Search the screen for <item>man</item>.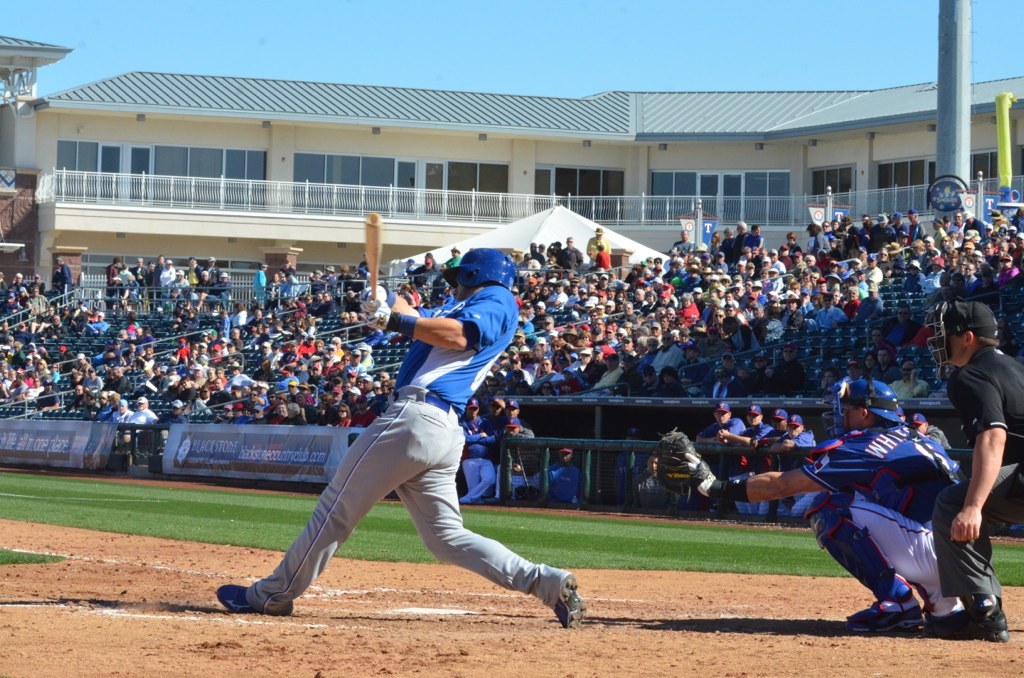
Found at 11,272,29,288.
